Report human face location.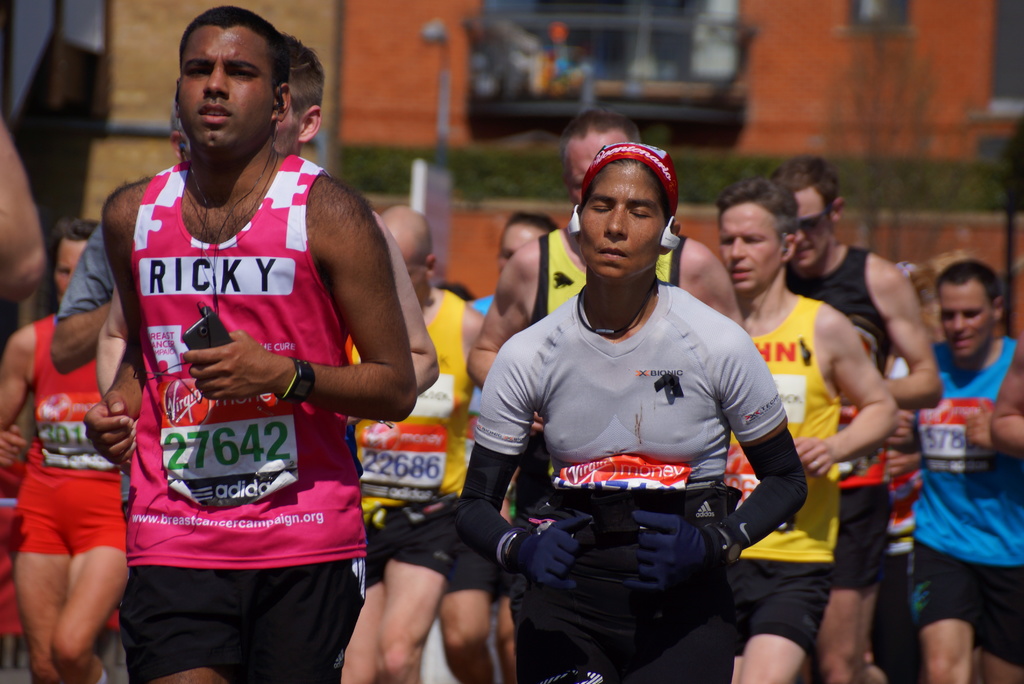
Report: <bbox>499, 222, 541, 270</bbox>.
